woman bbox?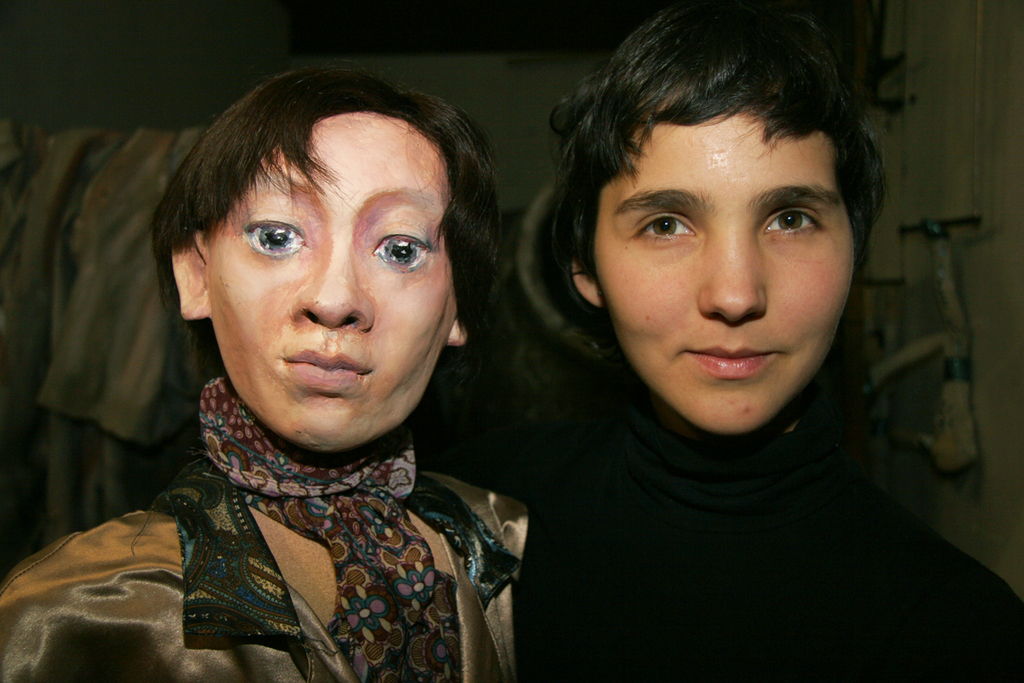
[left=395, top=18, right=1023, bottom=682]
